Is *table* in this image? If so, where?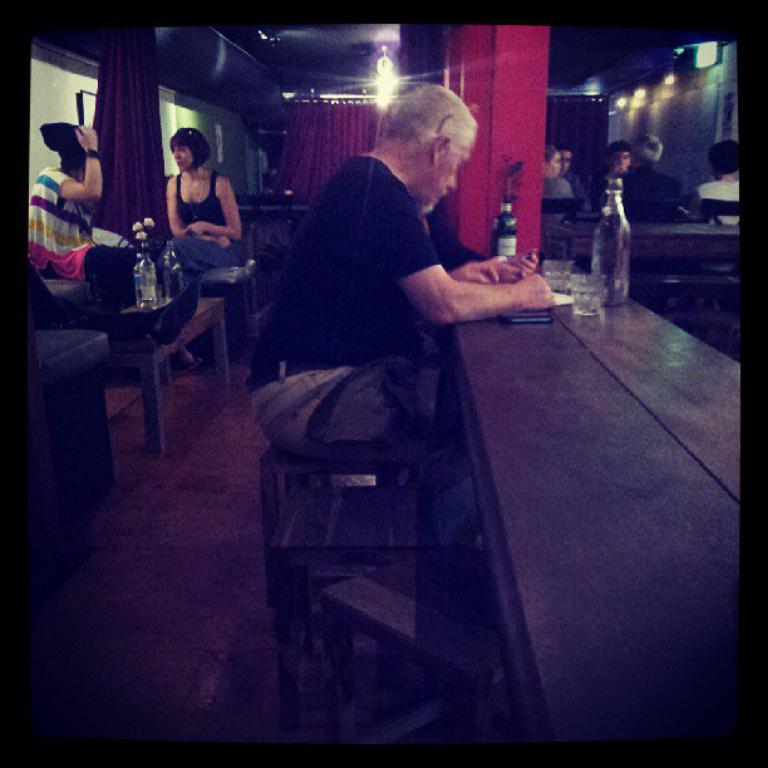
Yes, at (452,262,749,745).
